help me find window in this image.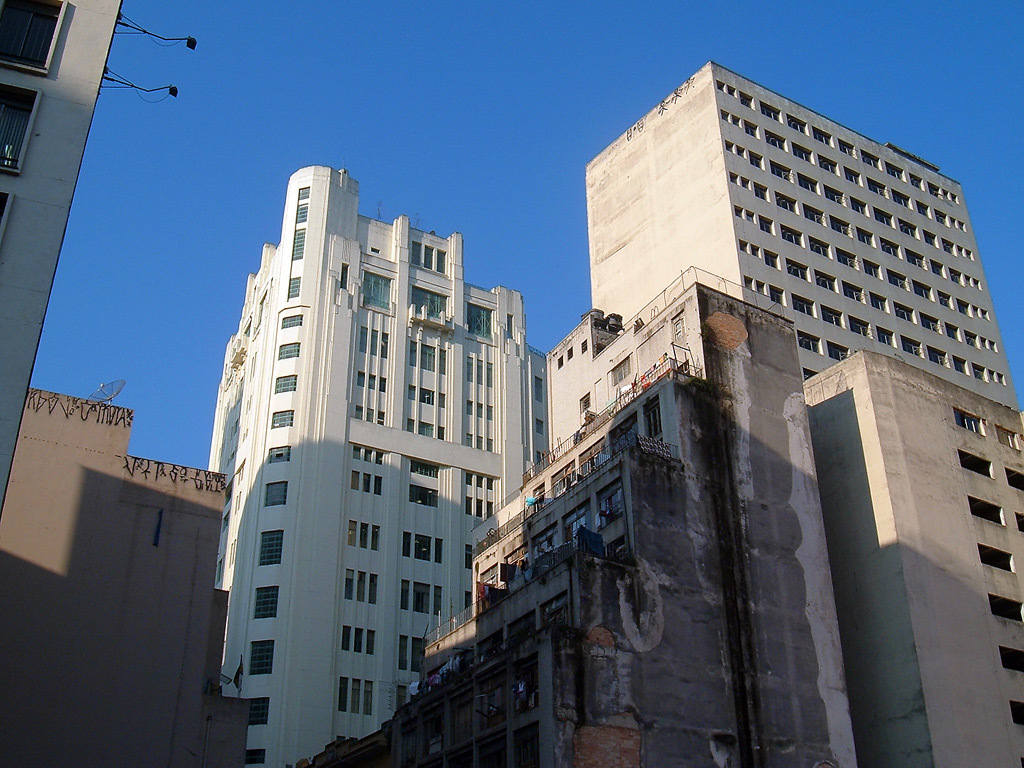
Found it: 354/403/364/420.
